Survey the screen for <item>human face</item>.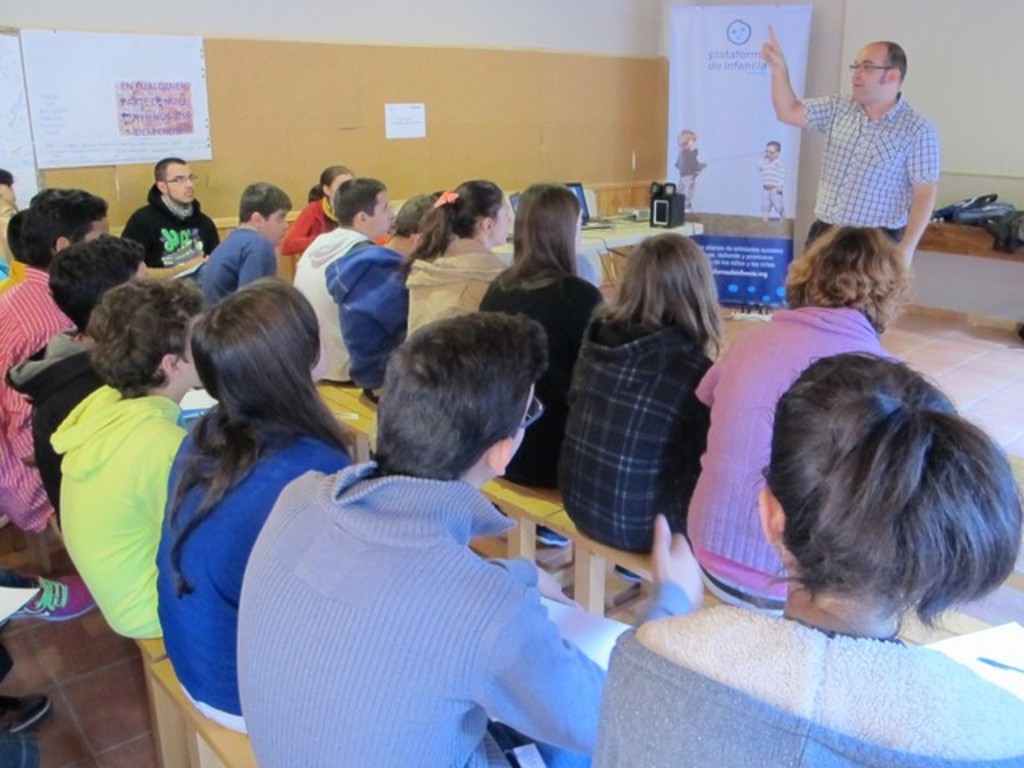
Survey found: bbox=(365, 194, 389, 229).
